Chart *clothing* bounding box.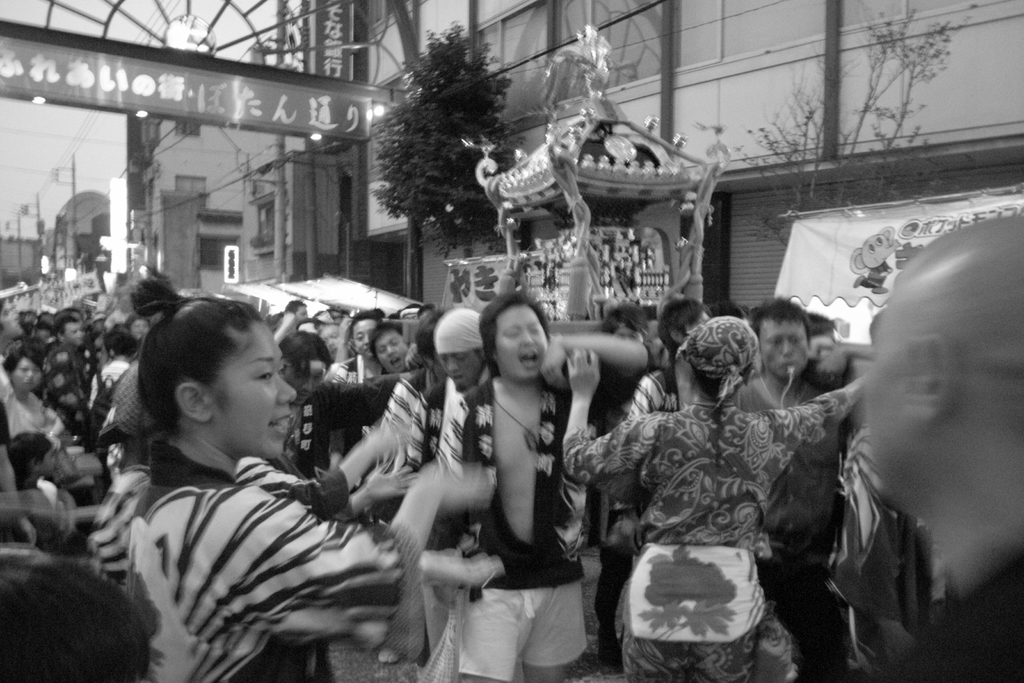
Charted: Rect(18, 393, 62, 440).
